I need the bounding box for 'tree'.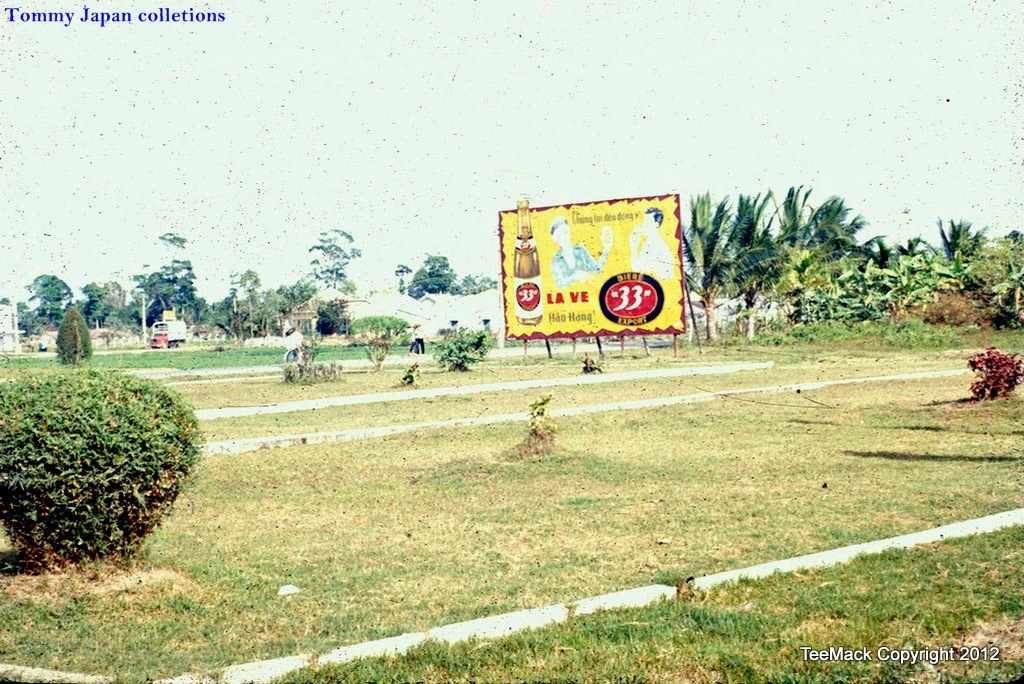
Here it is: x1=73 y1=279 x2=131 y2=326.
